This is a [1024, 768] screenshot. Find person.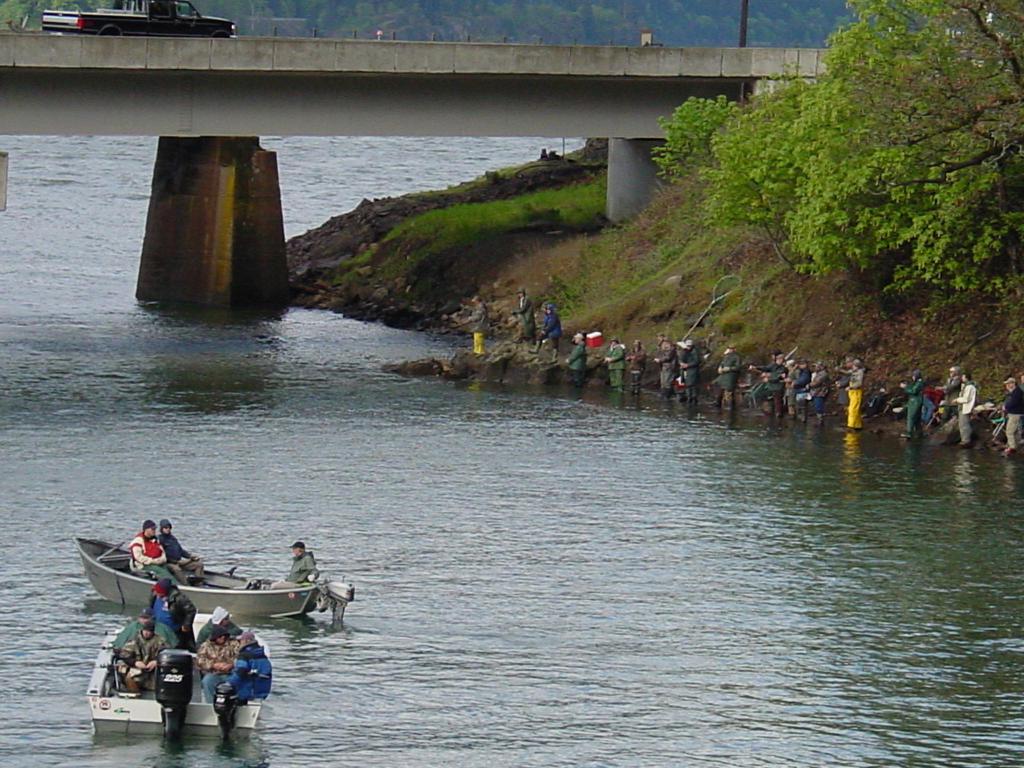
Bounding box: 996/378/1023/452.
